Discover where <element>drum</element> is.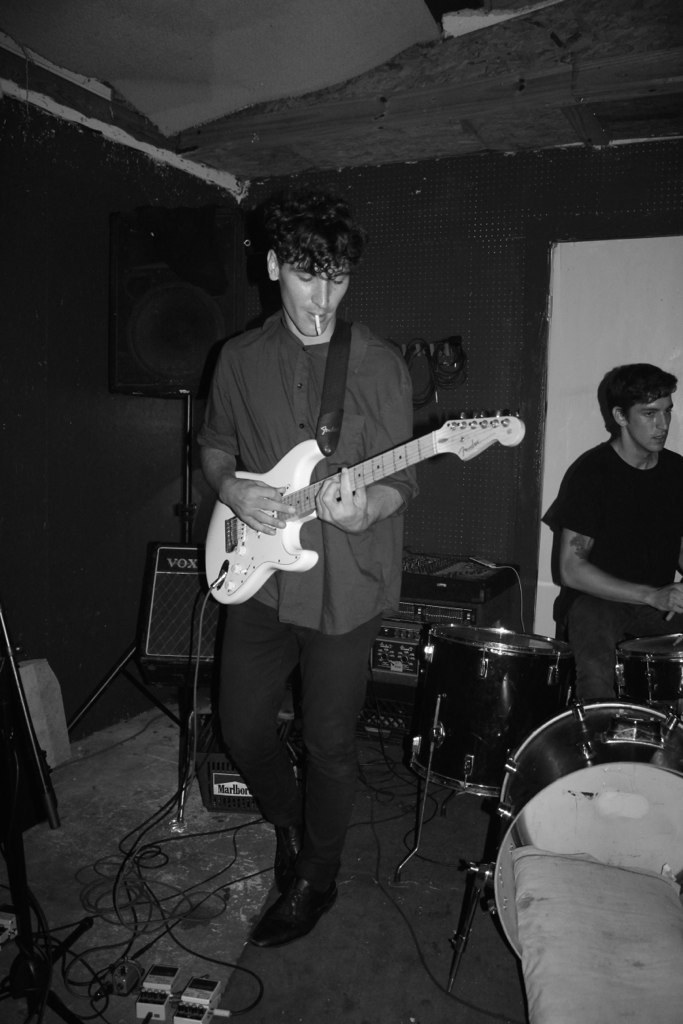
Discovered at (473,696,682,954).
